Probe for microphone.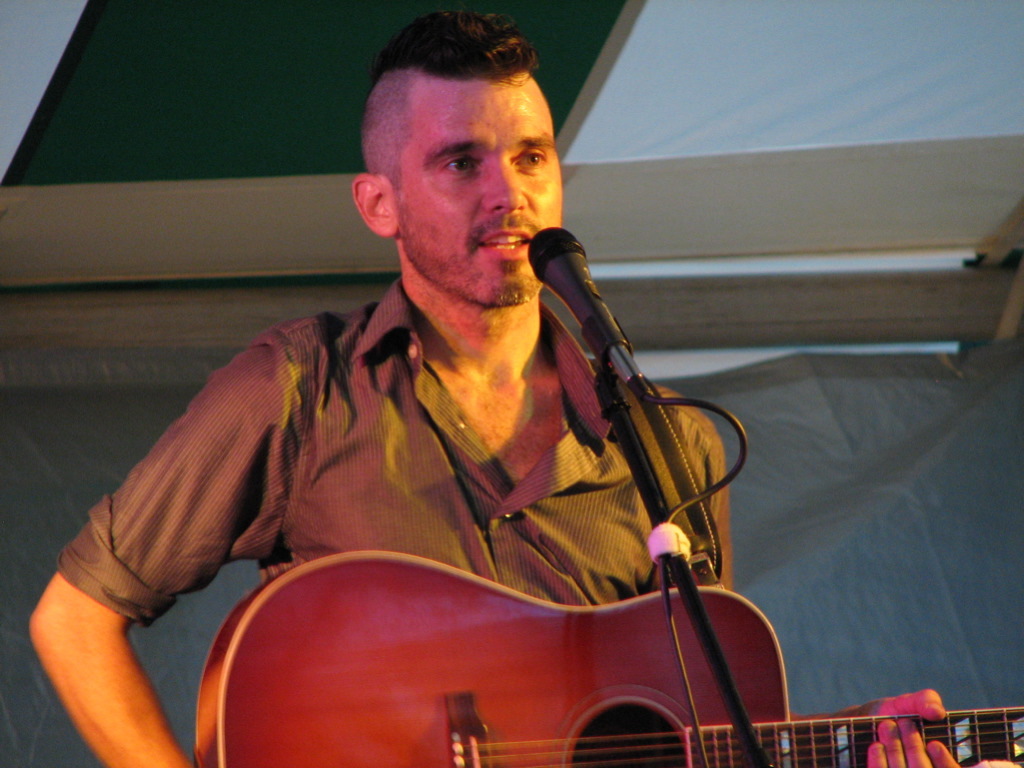
Probe result: l=506, t=226, r=653, b=426.
